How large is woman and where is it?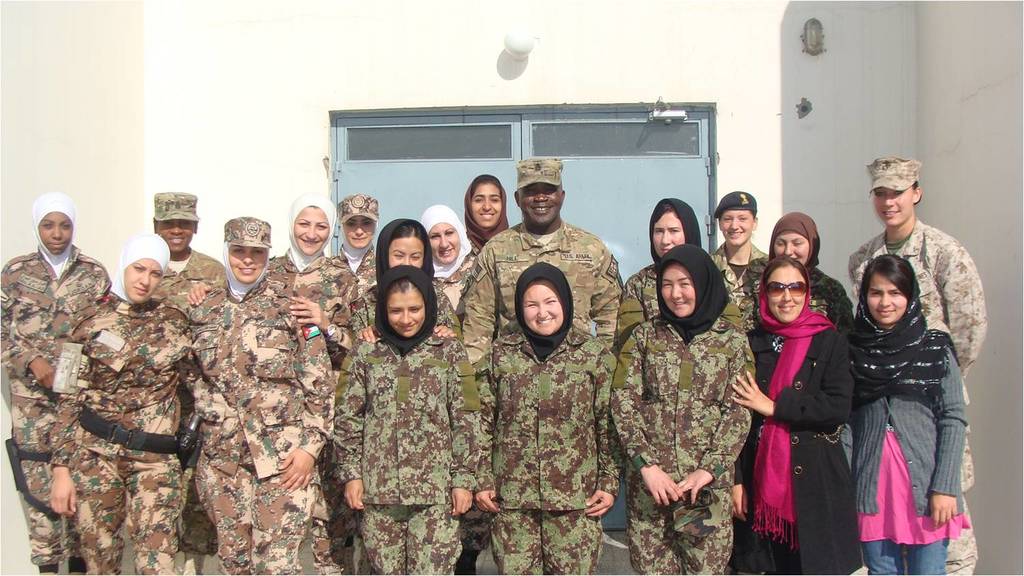
Bounding box: {"x1": 185, "y1": 222, "x2": 328, "y2": 575}.
